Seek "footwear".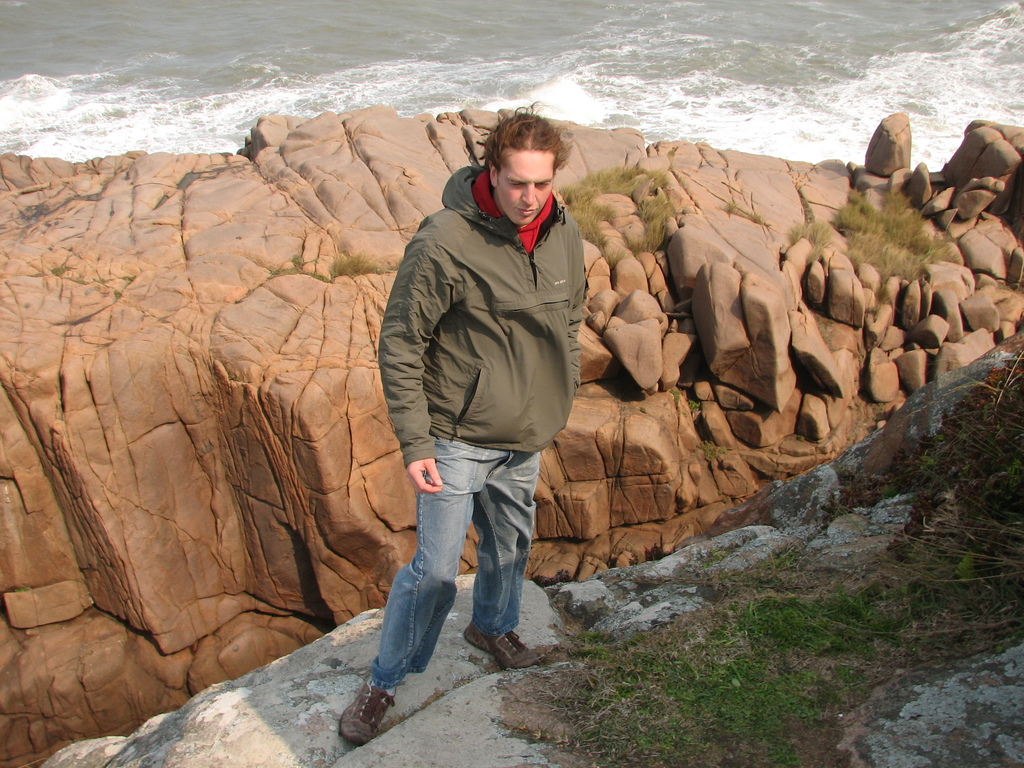
bbox=(463, 620, 544, 669).
